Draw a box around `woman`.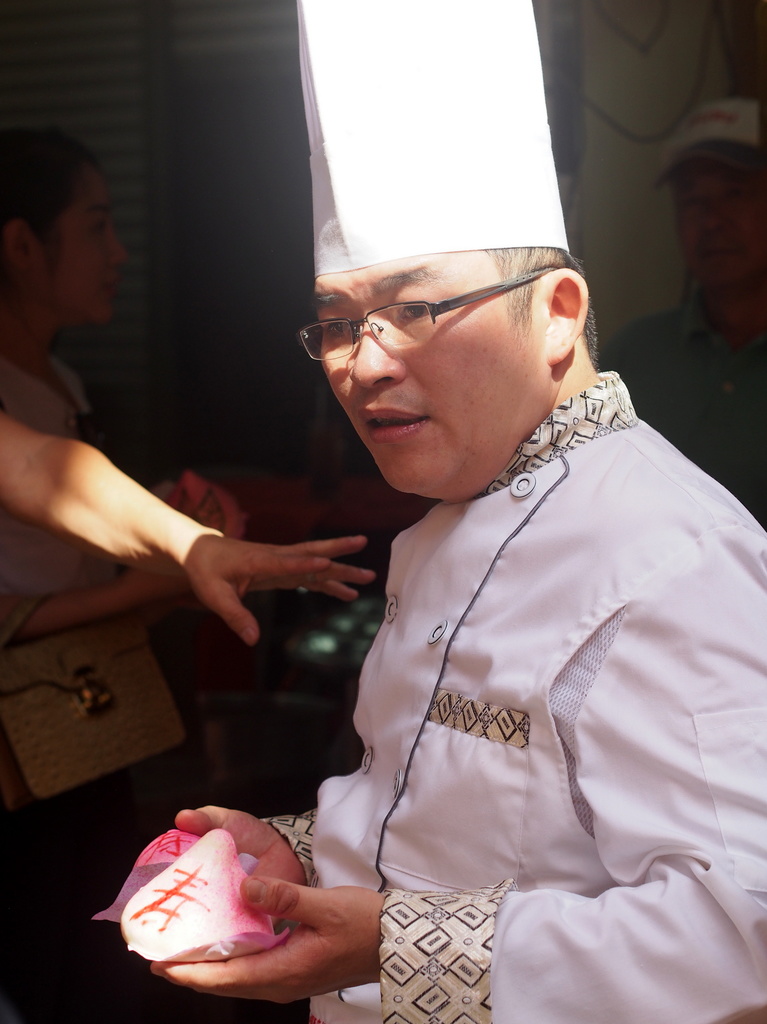
{"left": 0, "top": 127, "right": 244, "bottom": 640}.
